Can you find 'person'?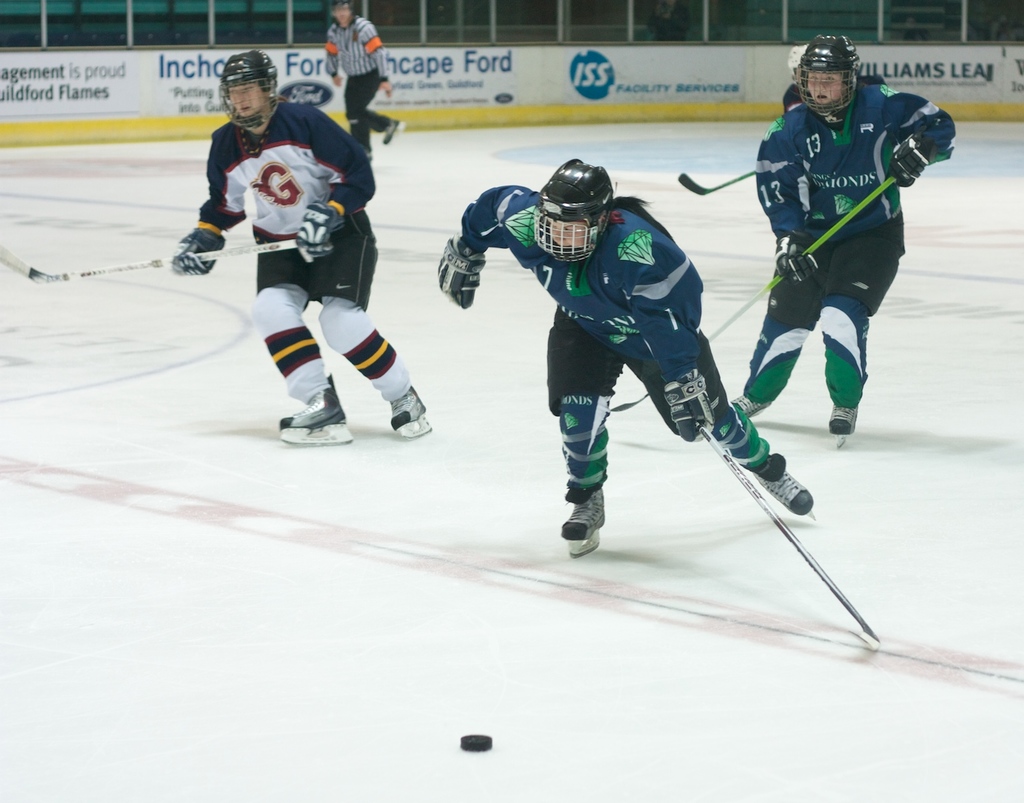
Yes, bounding box: pyautogui.locateOnScreen(781, 44, 882, 116).
